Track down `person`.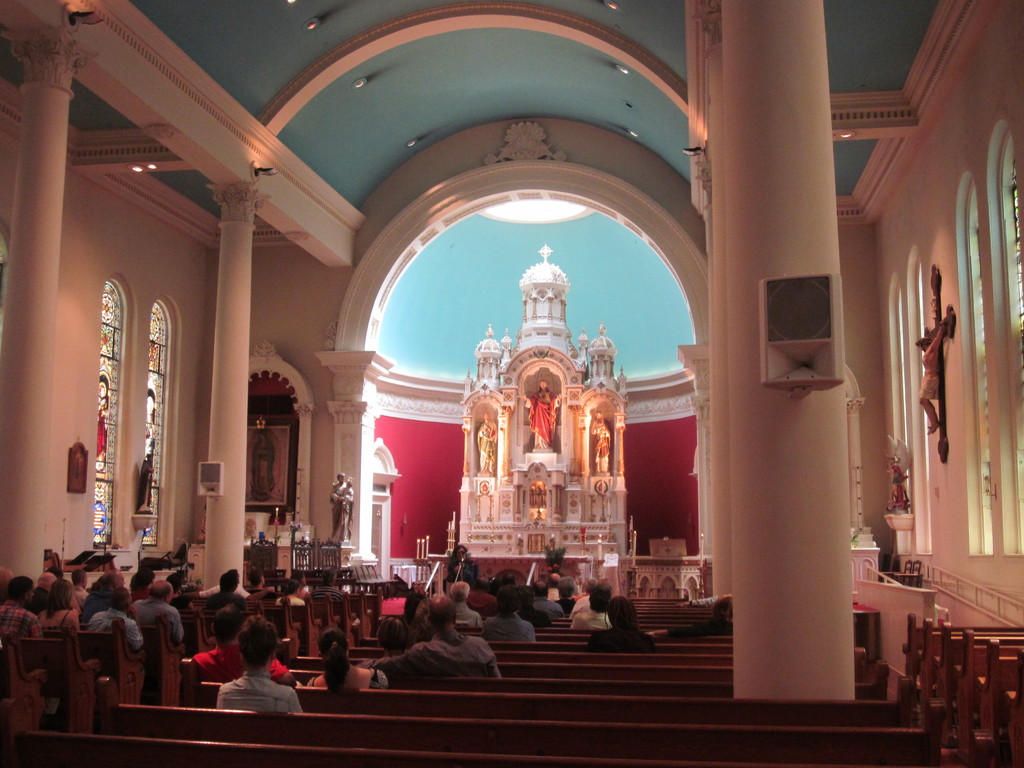
Tracked to bbox(341, 479, 352, 524).
